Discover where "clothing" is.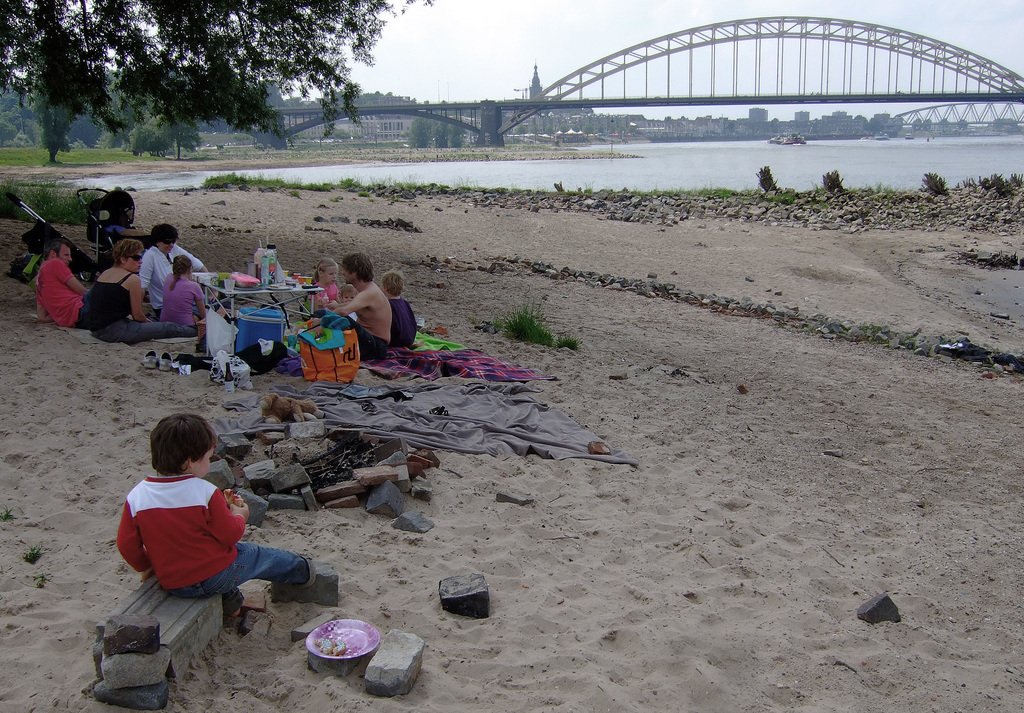
Discovered at region(273, 353, 303, 381).
